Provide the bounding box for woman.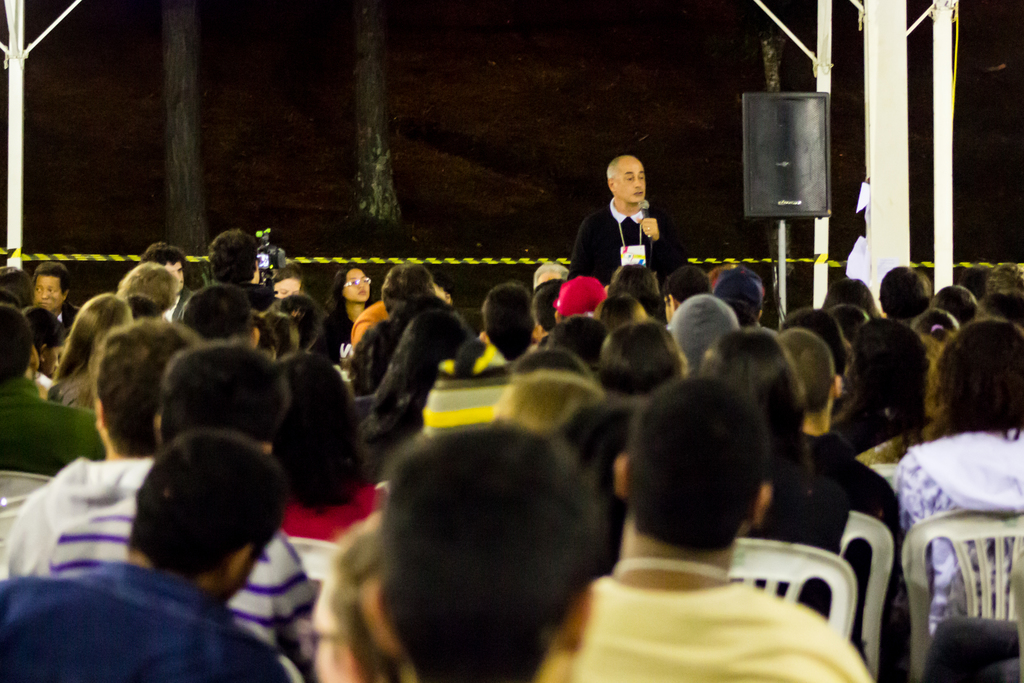
<box>309,257,375,356</box>.
